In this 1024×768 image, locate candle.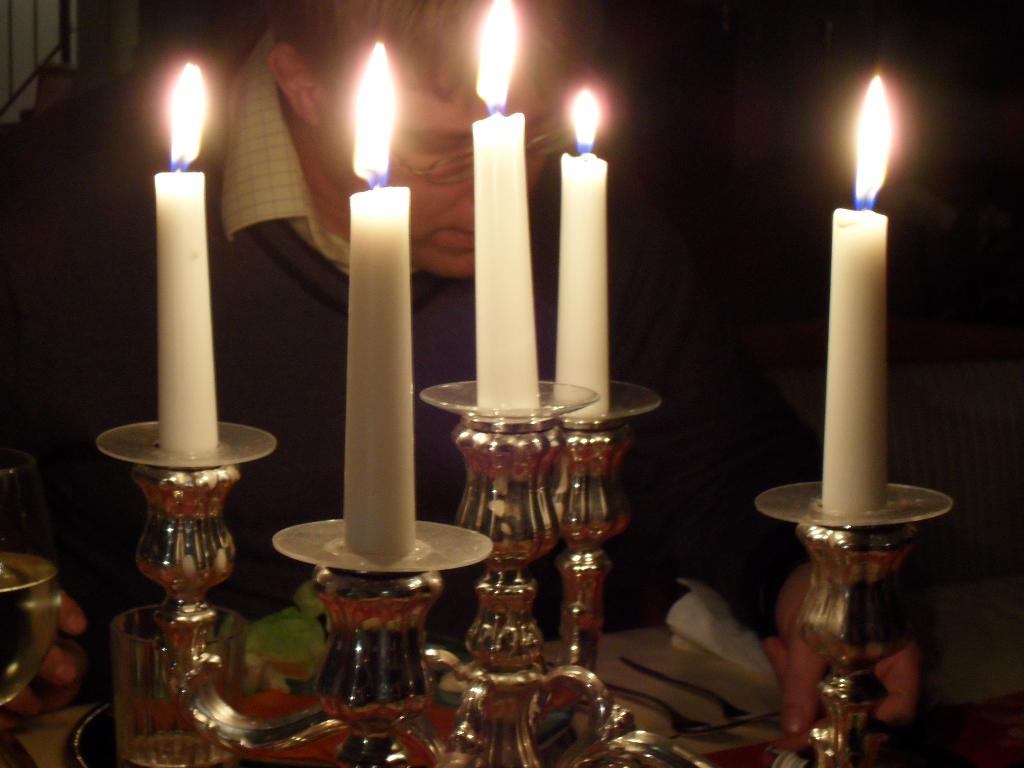
Bounding box: box(344, 43, 414, 556).
